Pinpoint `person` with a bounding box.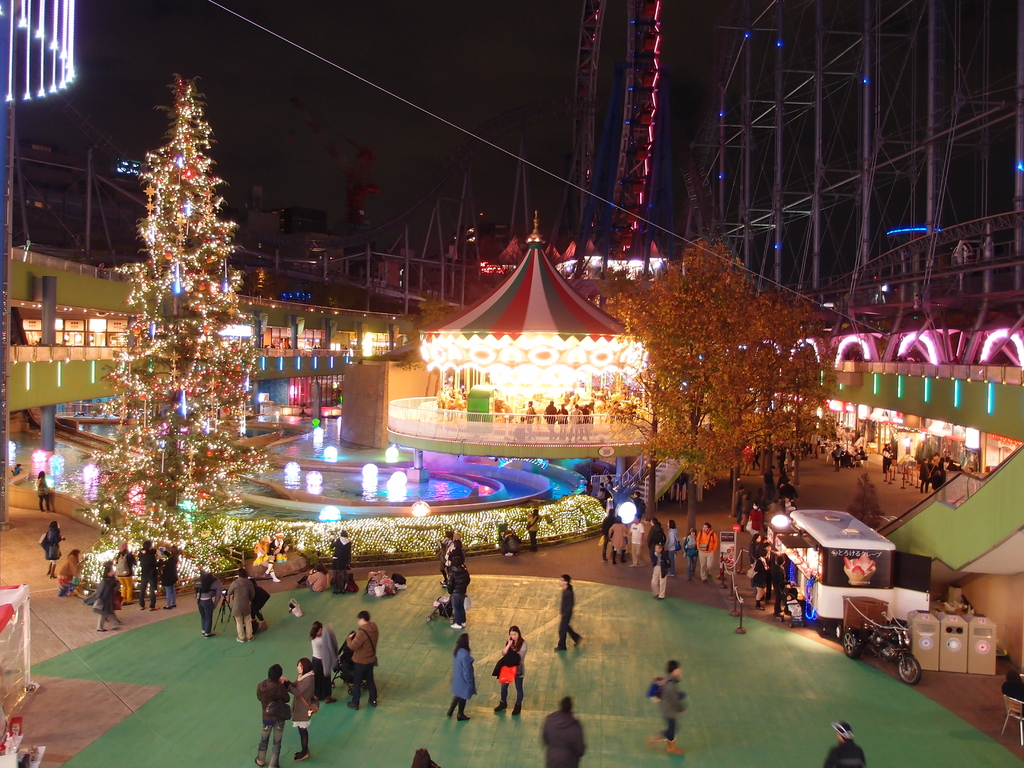
x1=782 y1=456 x2=791 y2=474.
